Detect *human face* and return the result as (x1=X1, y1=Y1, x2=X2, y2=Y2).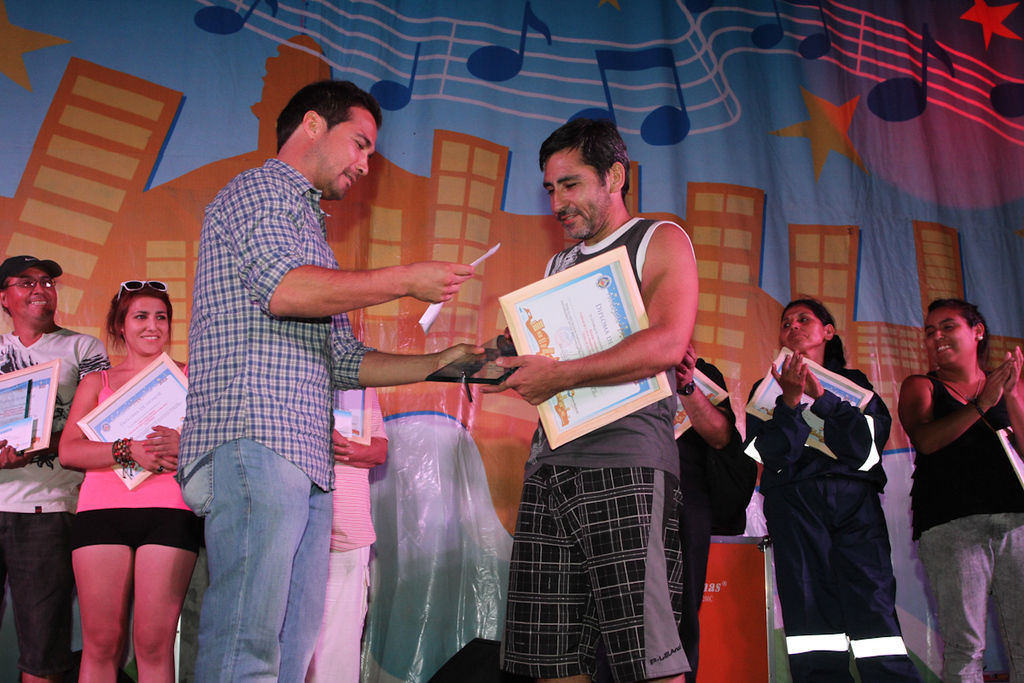
(x1=782, y1=307, x2=819, y2=349).
